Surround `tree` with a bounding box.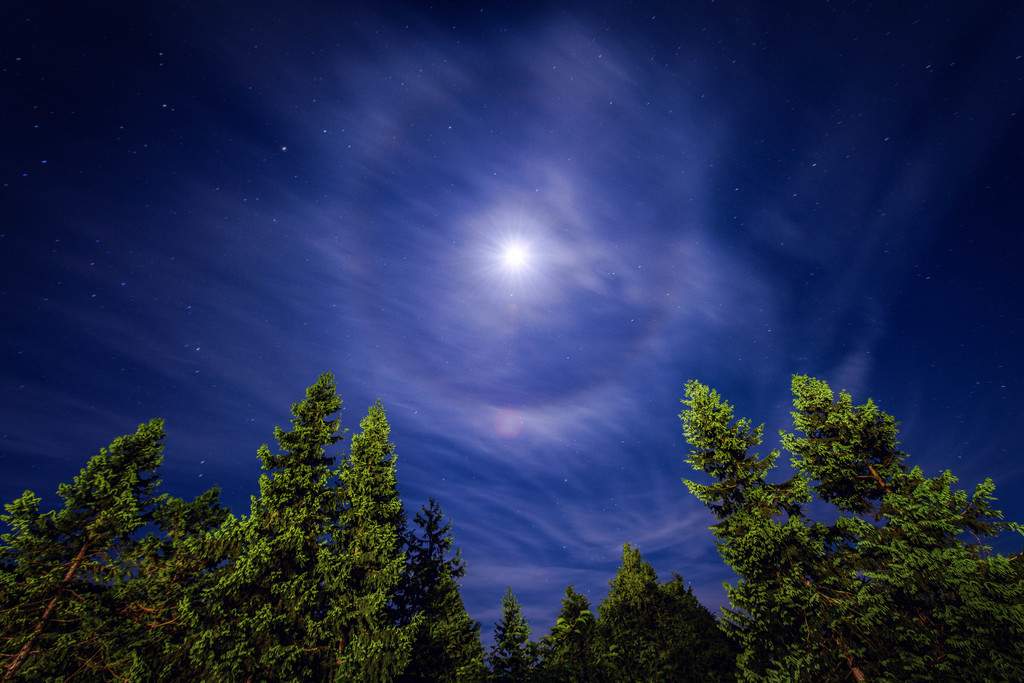
(left=359, top=499, right=493, bottom=682).
